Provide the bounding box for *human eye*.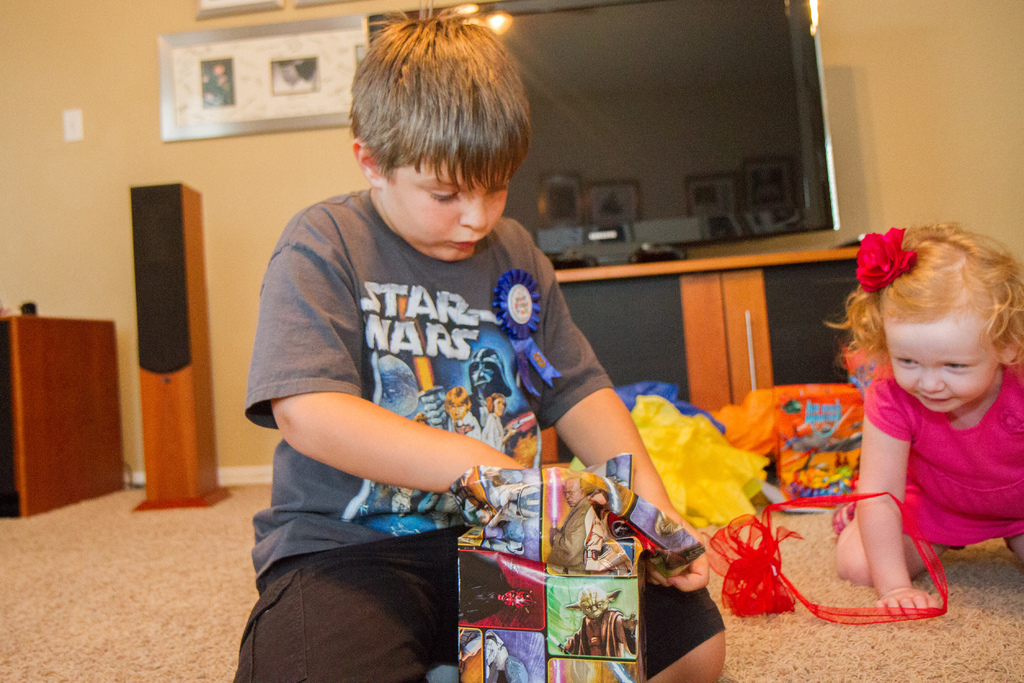
428,180,467,204.
